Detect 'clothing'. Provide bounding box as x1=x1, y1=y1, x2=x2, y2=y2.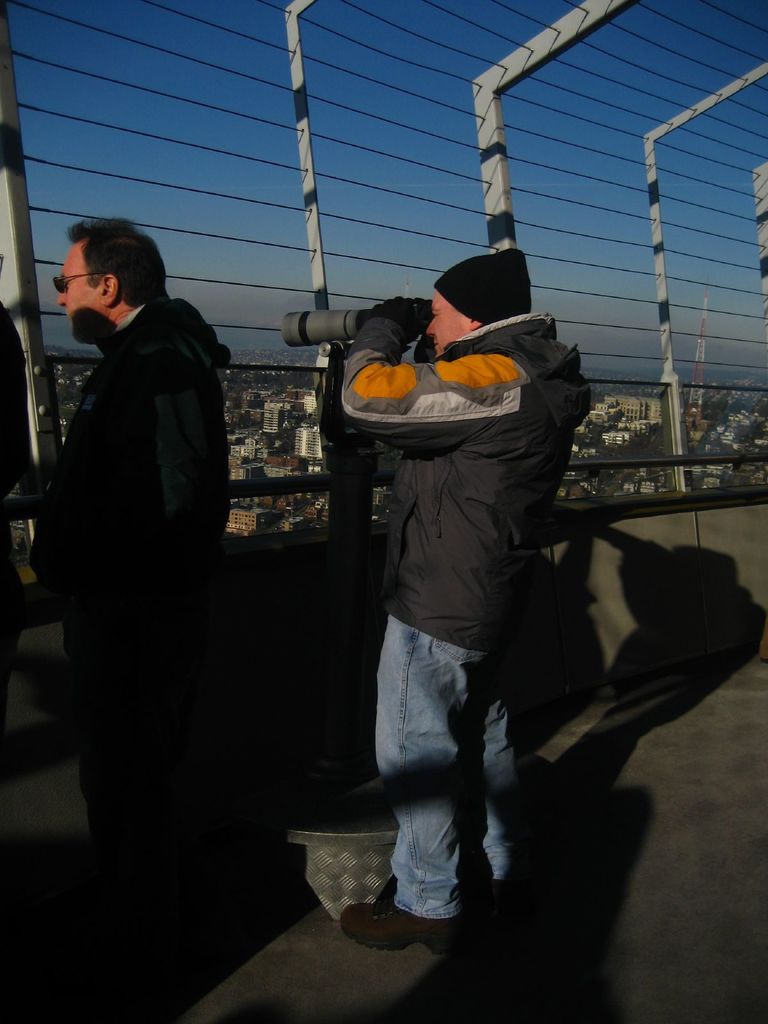
x1=339, y1=308, x2=595, y2=920.
